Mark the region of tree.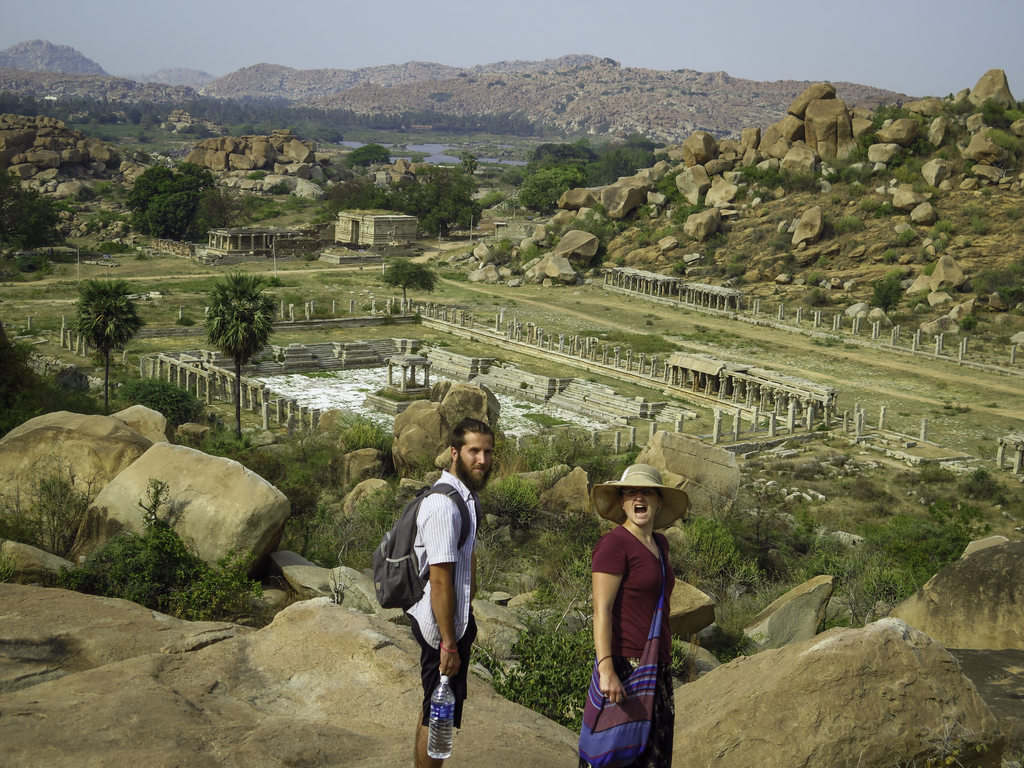
Region: region(942, 99, 976, 120).
